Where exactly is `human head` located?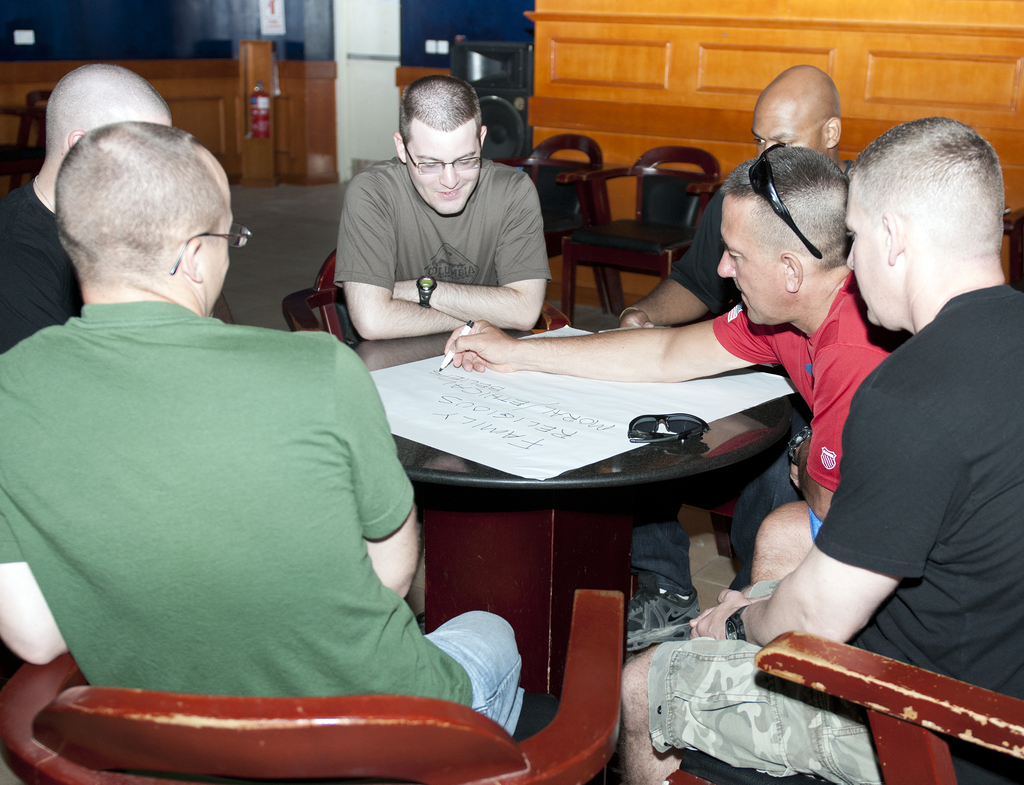
Its bounding box is box(842, 114, 1004, 329).
